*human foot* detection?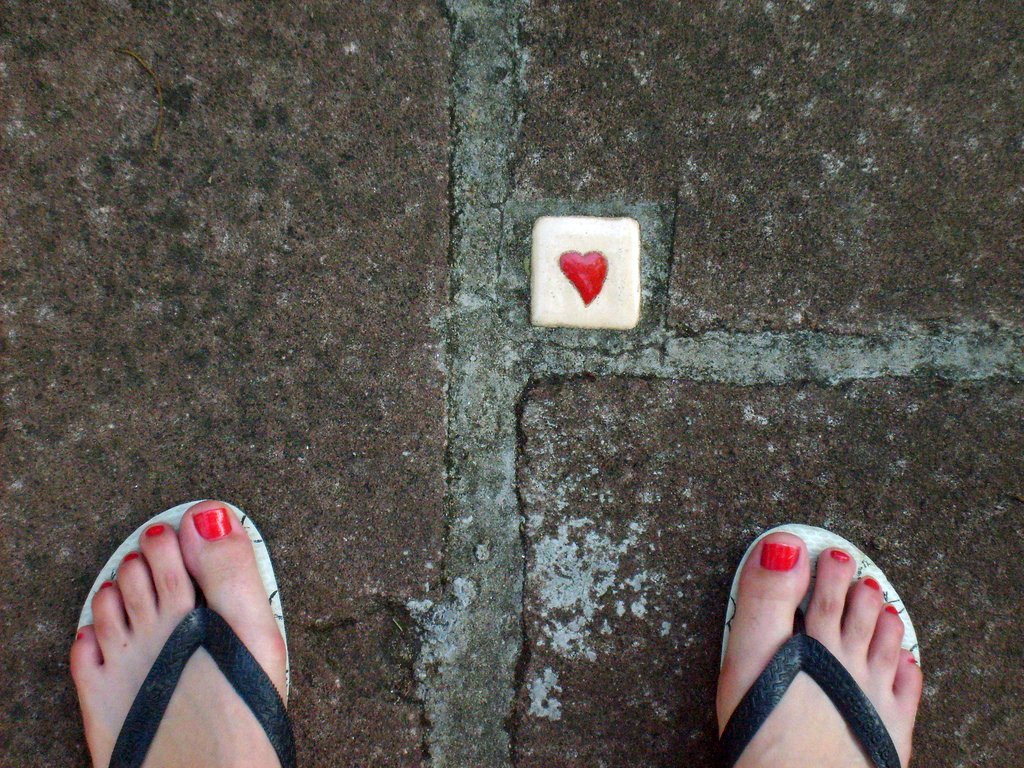
BBox(712, 519, 930, 767)
